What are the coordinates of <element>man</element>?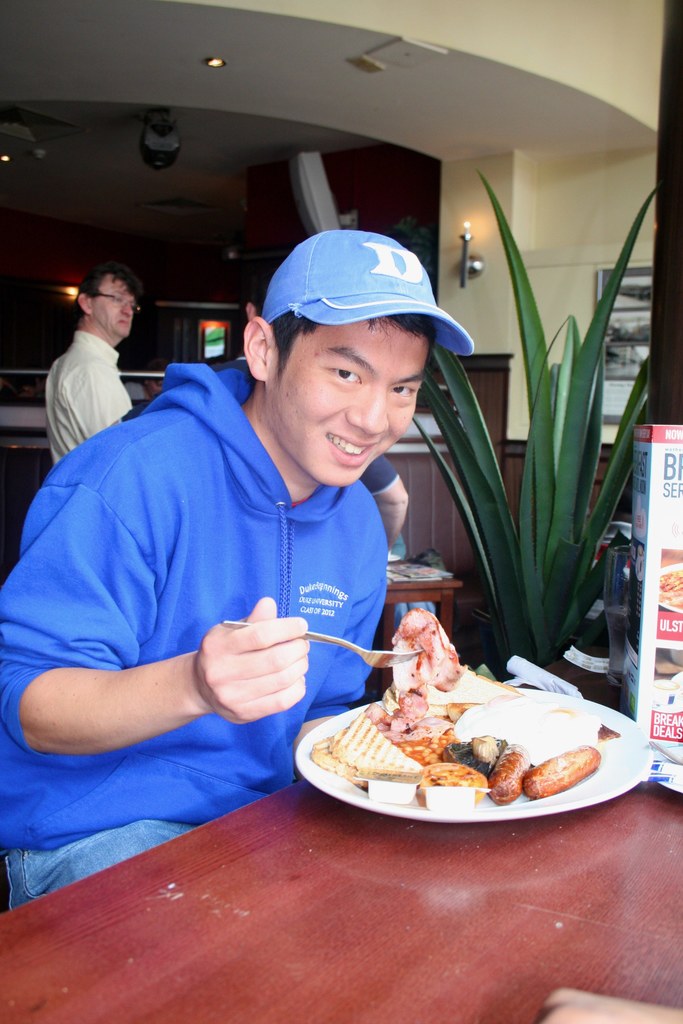
detection(0, 196, 498, 918).
